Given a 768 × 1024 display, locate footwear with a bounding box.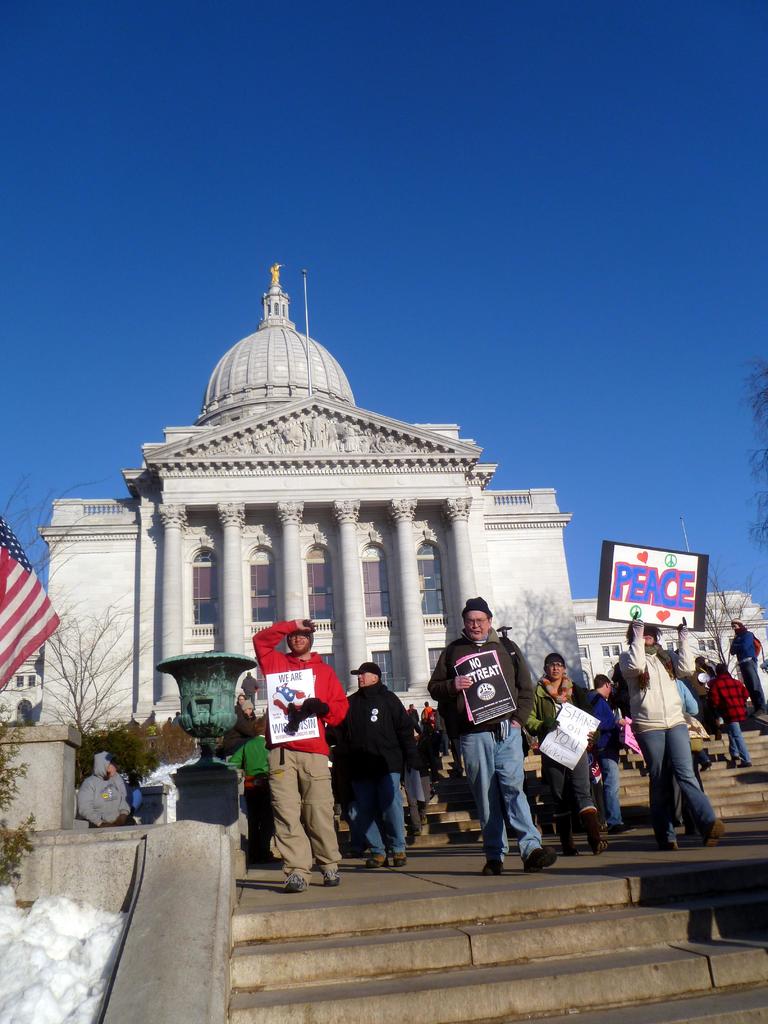
Located: 737, 762, 751, 769.
